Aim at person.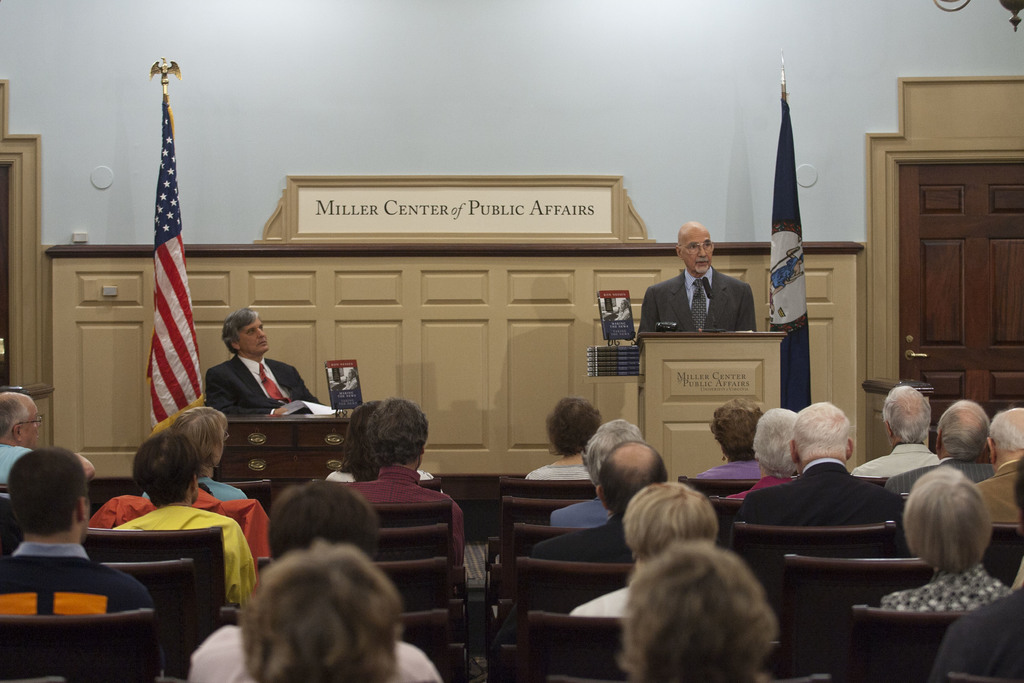
Aimed at 920/452/1023/682.
